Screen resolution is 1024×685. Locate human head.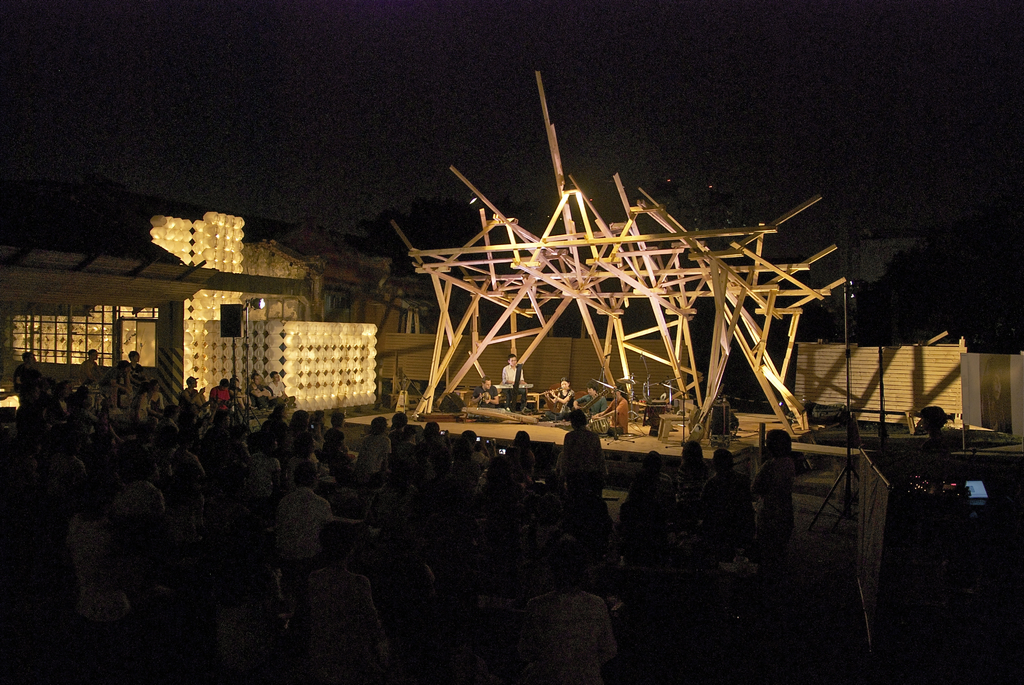
box=[183, 379, 203, 387].
